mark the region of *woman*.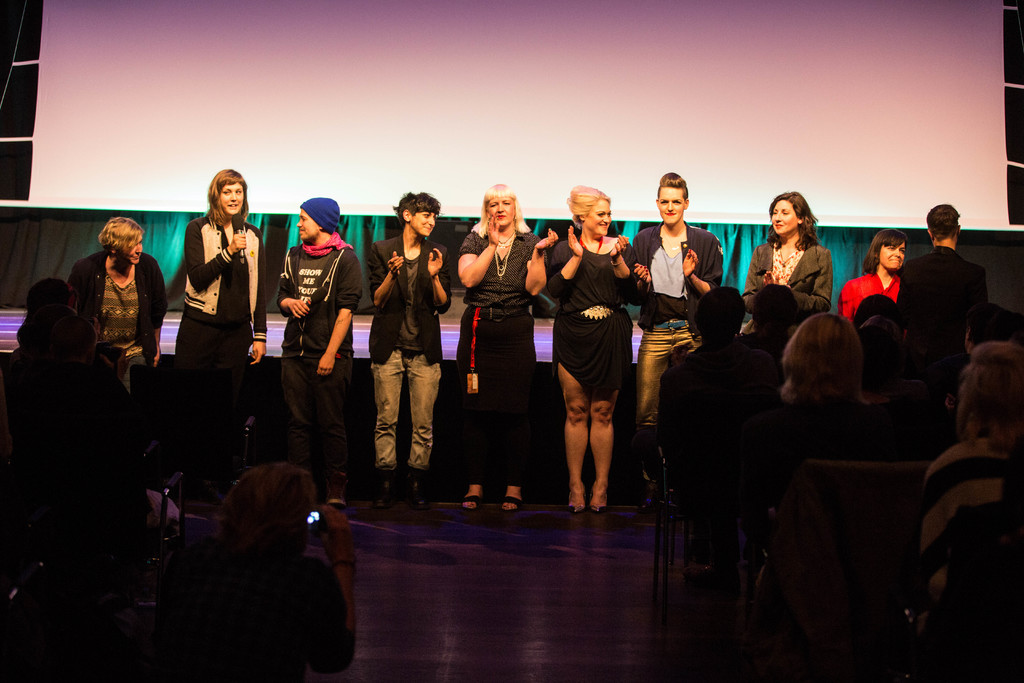
Region: box=[69, 216, 174, 415].
